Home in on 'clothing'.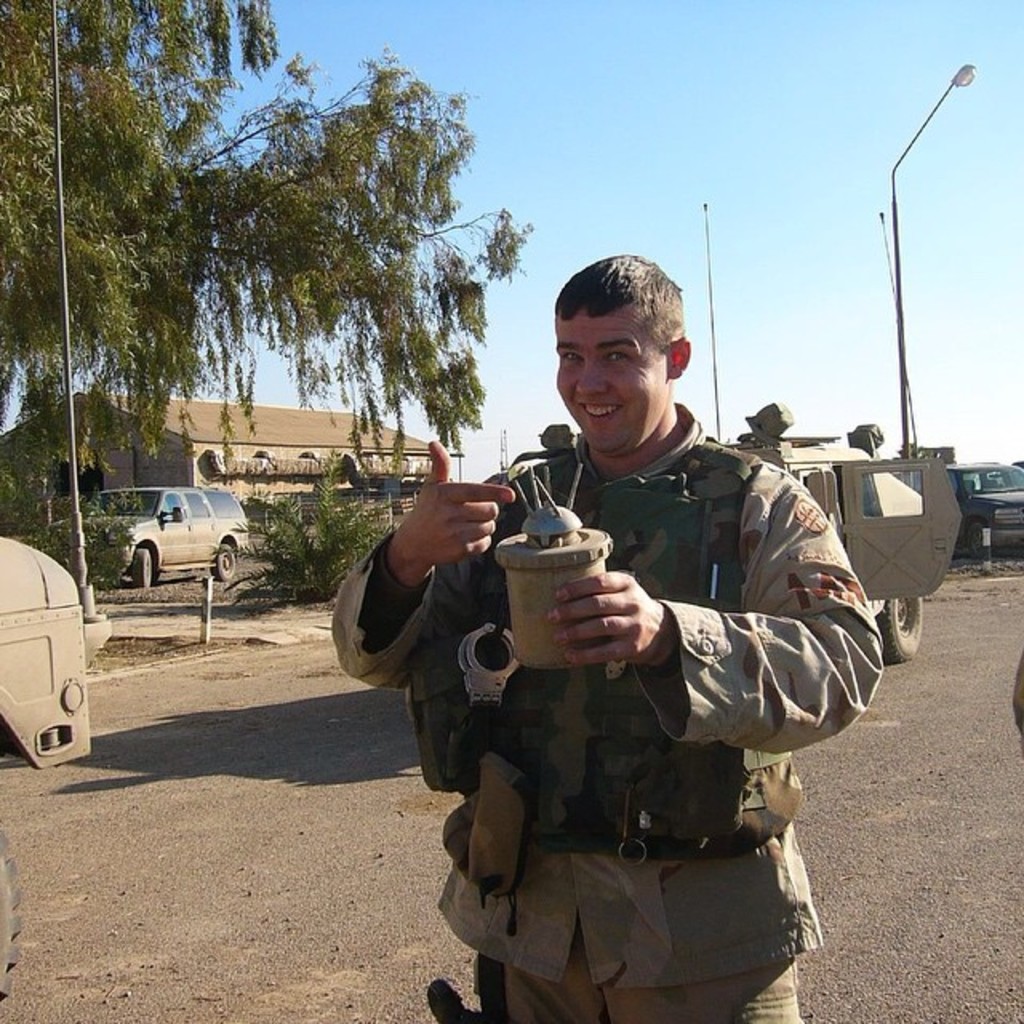
Homed in at box(389, 362, 896, 960).
